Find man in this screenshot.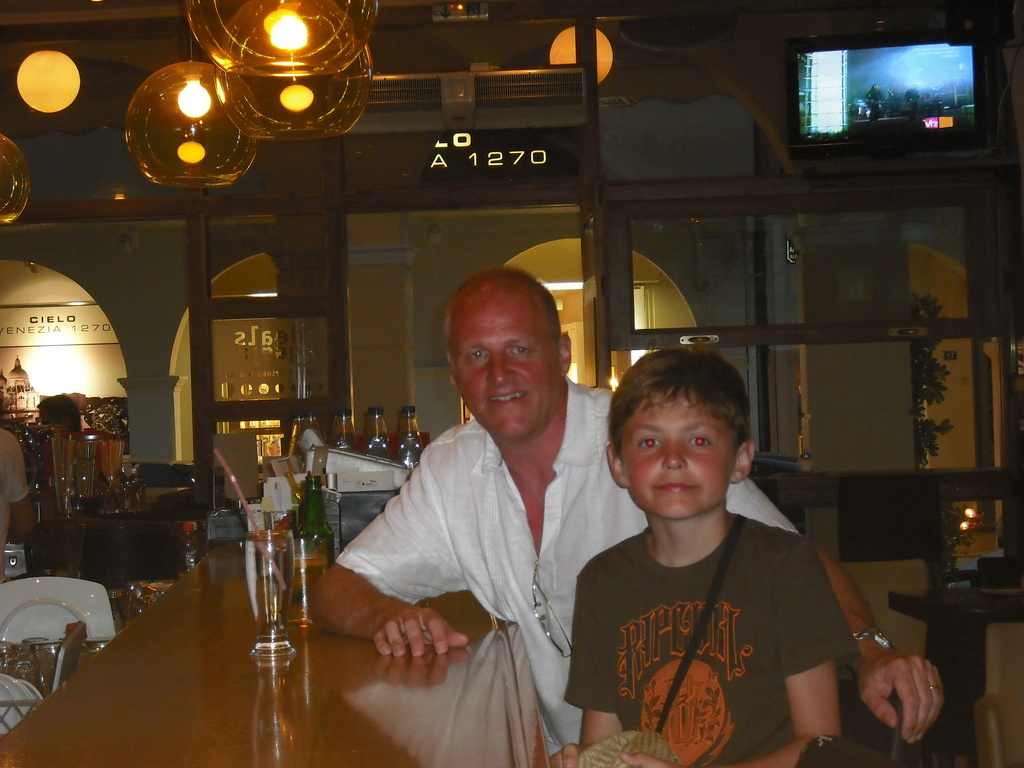
The bounding box for man is detection(301, 262, 950, 761).
